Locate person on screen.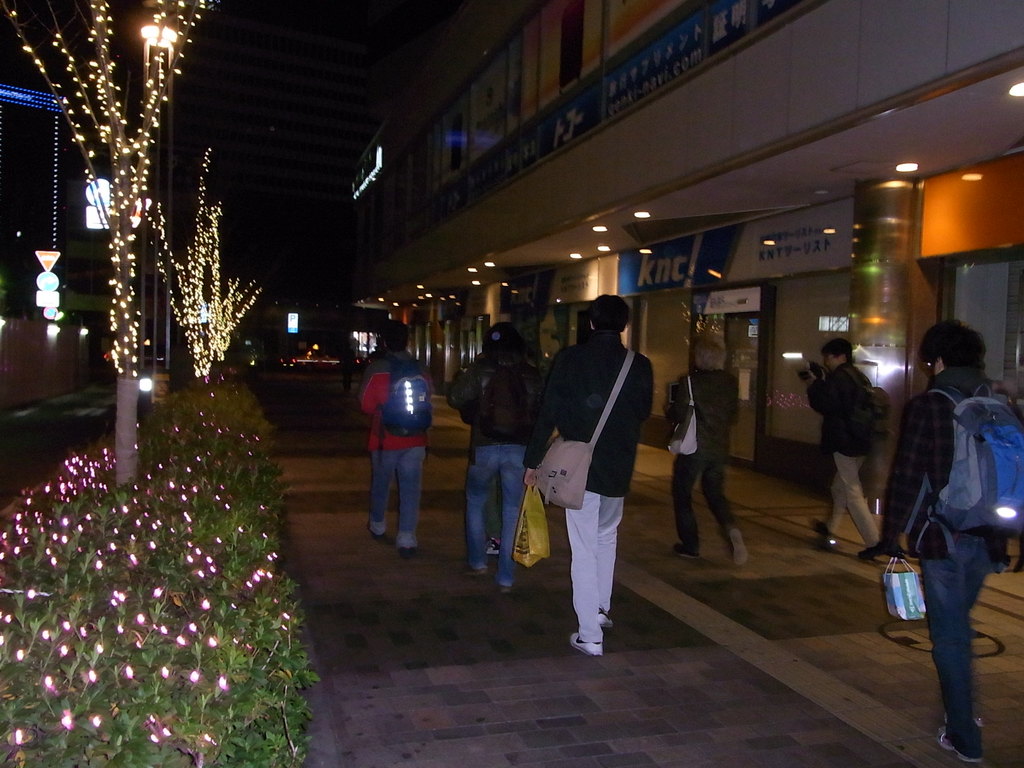
On screen at <region>801, 339, 880, 556</region>.
